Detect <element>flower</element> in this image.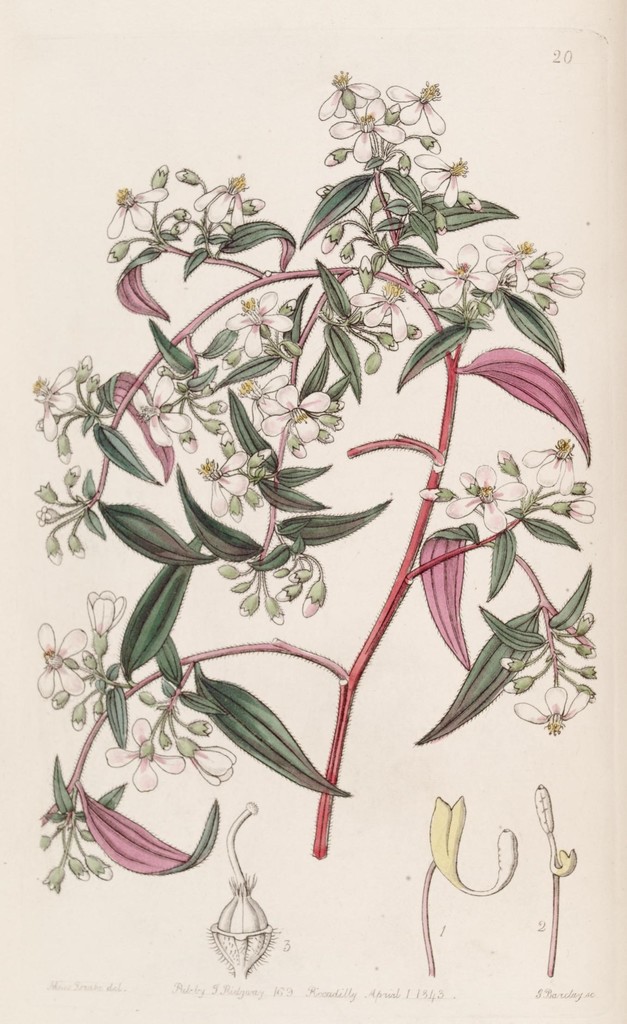
Detection: [104,715,181,788].
